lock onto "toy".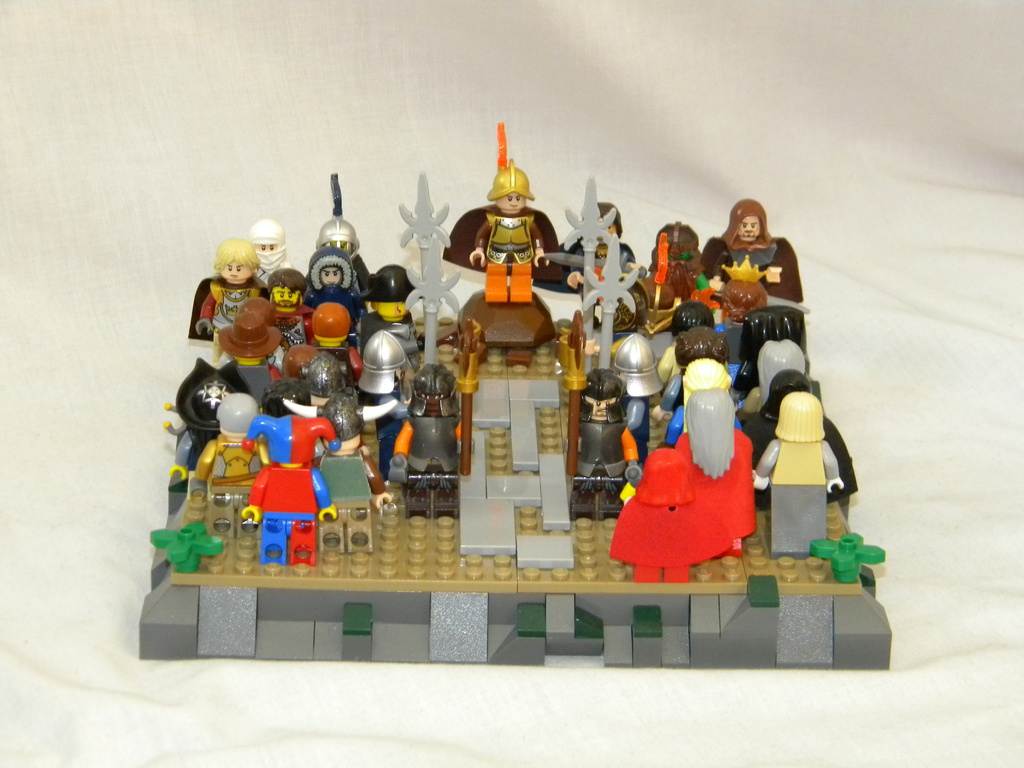
Locked: select_region(189, 232, 263, 350).
